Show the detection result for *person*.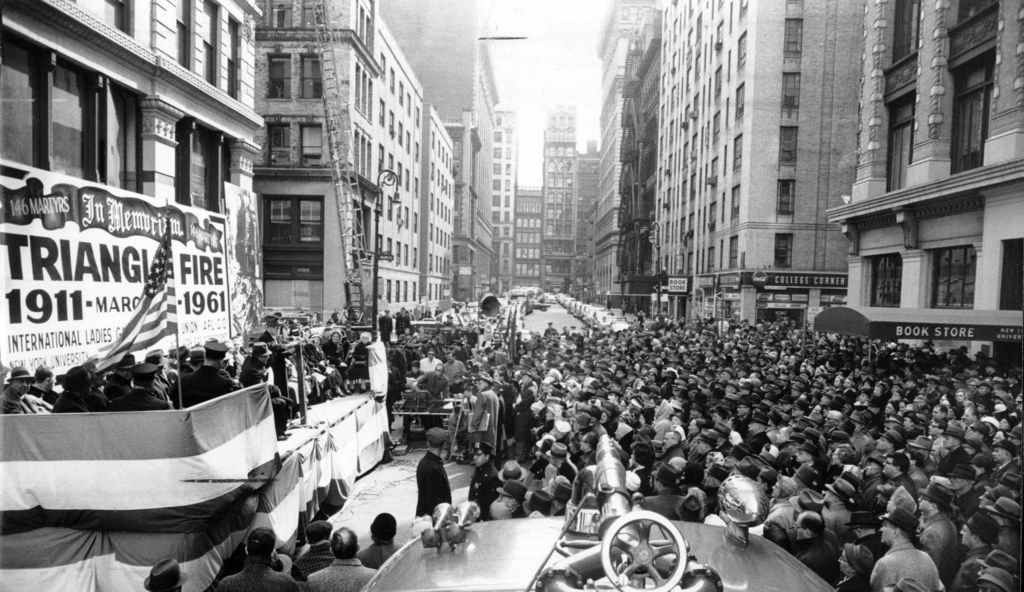
(992, 494, 1023, 562).
